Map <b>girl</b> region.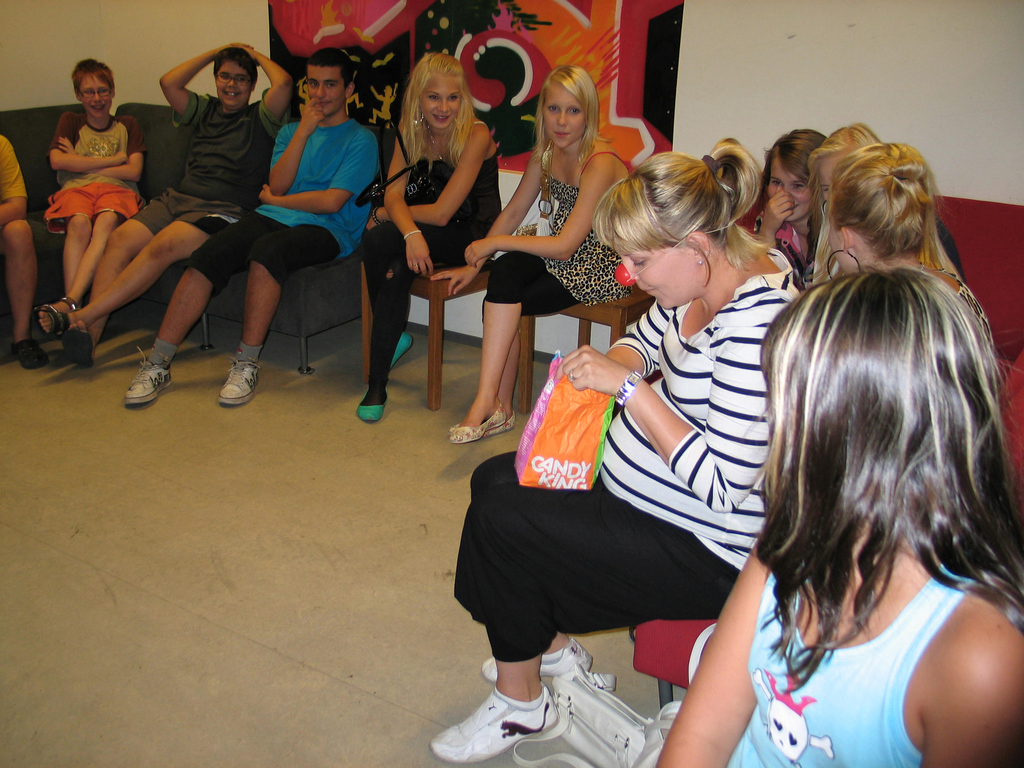
Mapped to {"x1": 750, "y1": 129, "x2": 828, "y2": 291}.
